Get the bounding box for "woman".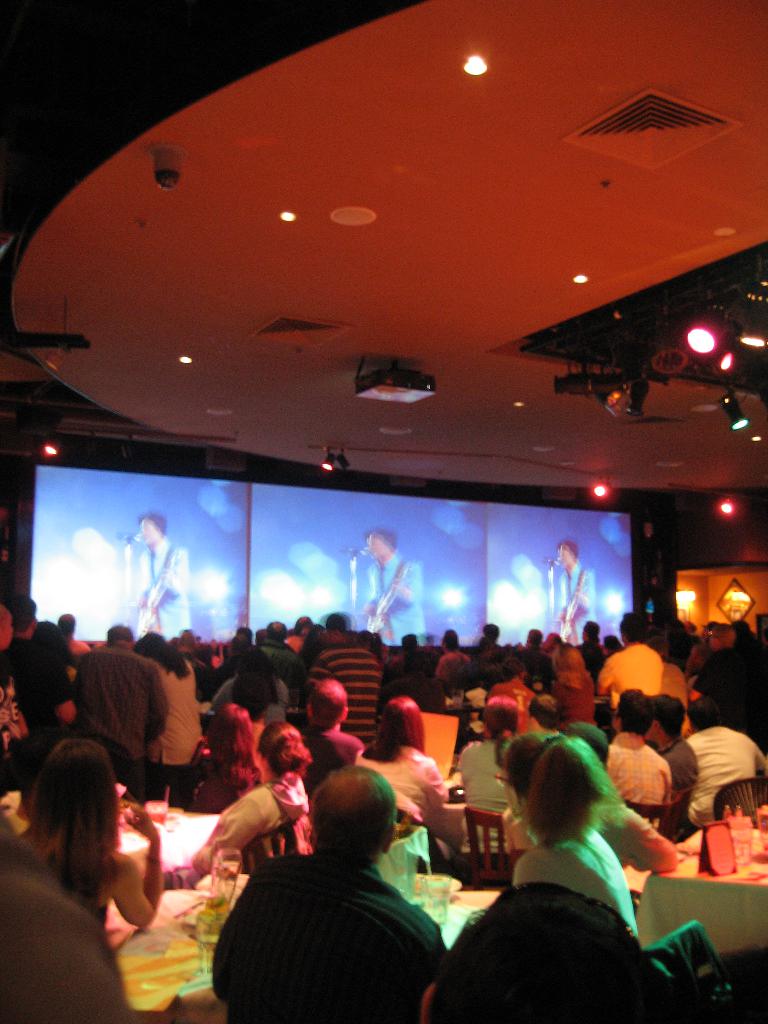
[left=296, top=624, right=328, bottom=705].
